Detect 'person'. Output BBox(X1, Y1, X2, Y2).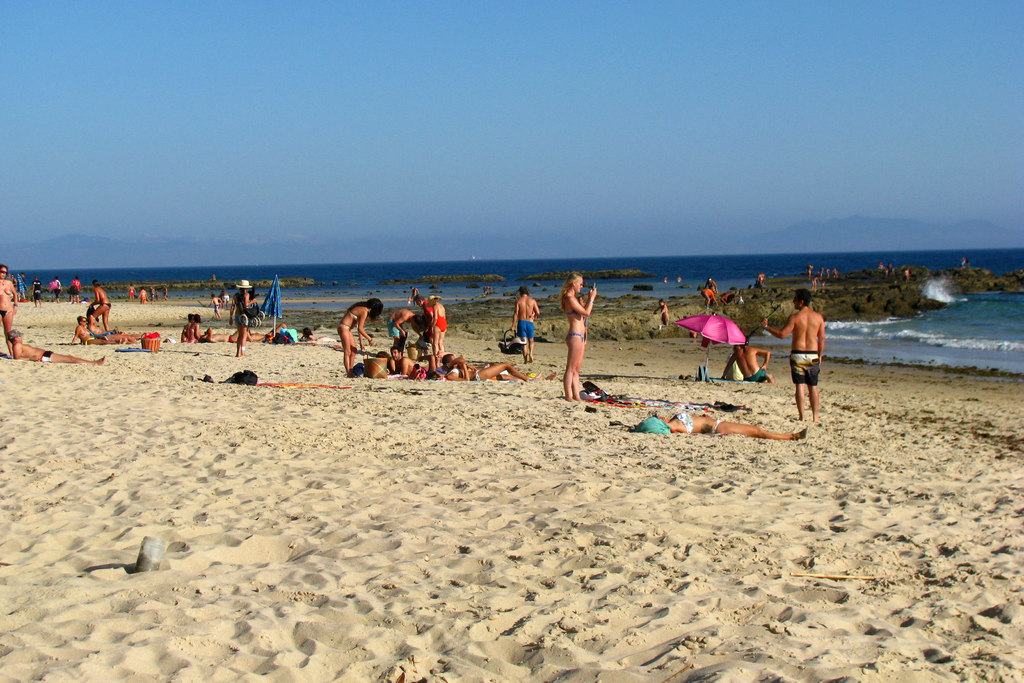
BBox(559, 267, 600, 400).
